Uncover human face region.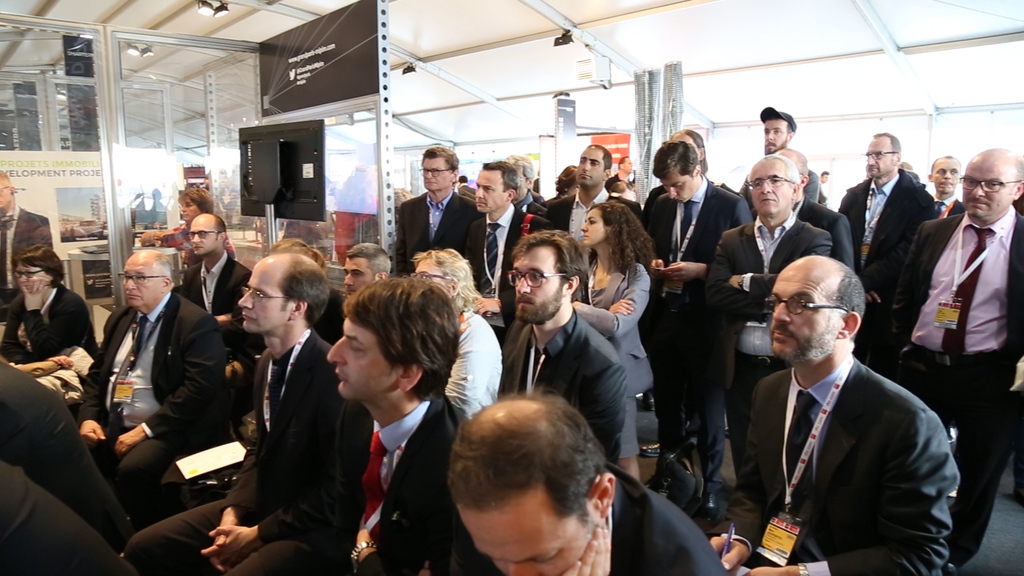
Uncovered: {"left": 962, "top": 164, "right": 1014, "bottom": 228}.
